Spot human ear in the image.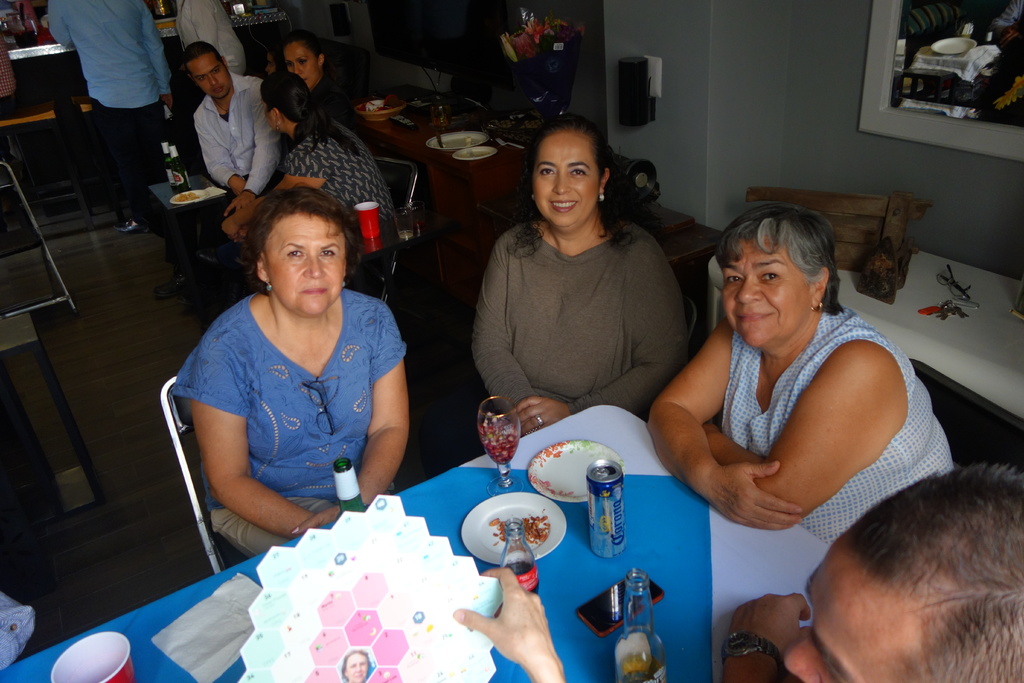
human ear found at crop(317, 52, 326, 69).
